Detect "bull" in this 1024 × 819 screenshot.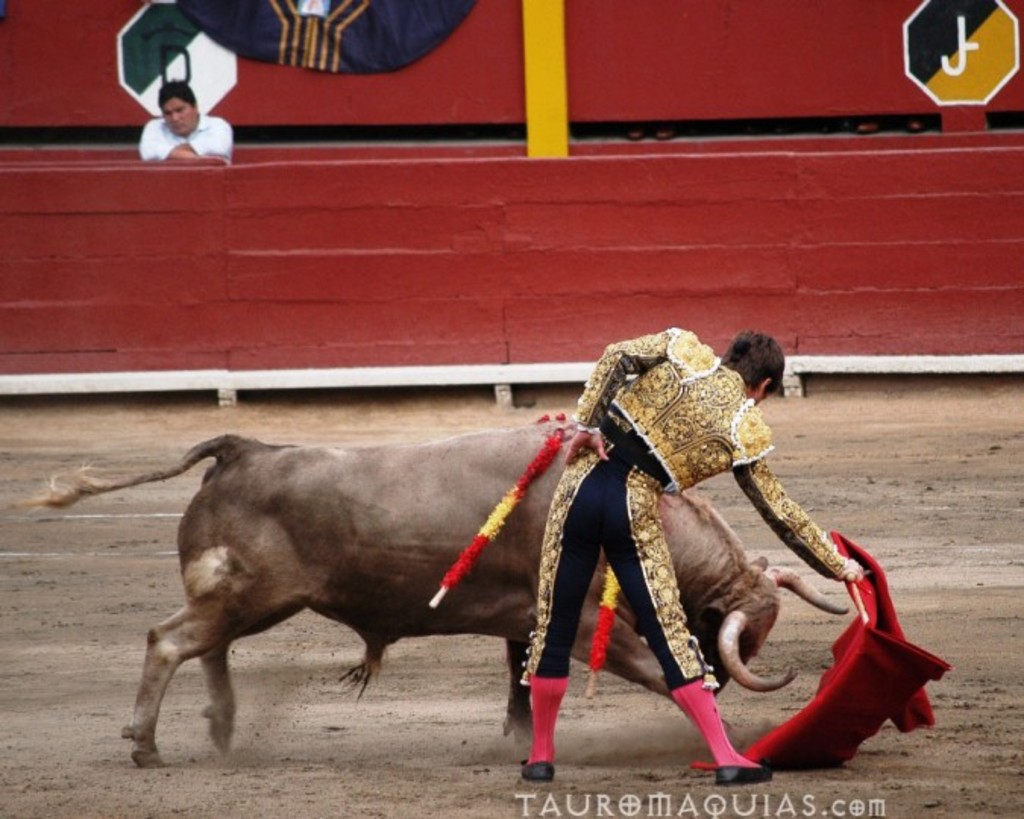
Detection: {"left": 5, "top": 434, "right": 848, "bottom": 775}.
